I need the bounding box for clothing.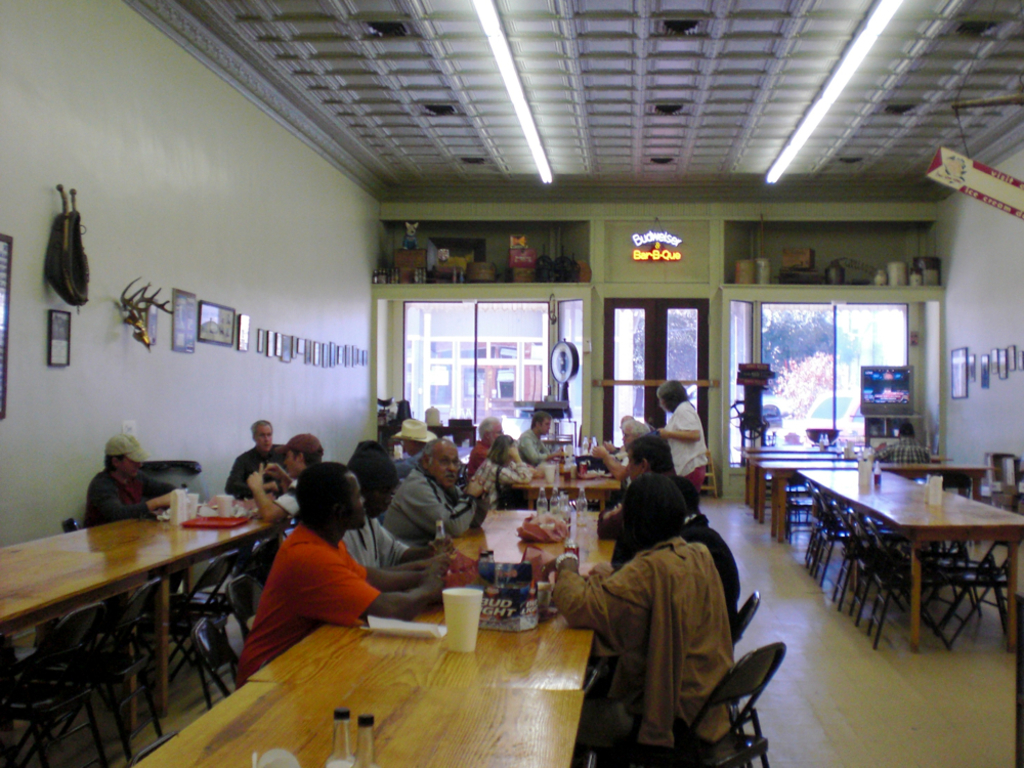
Here it is: bbox=[468, 442, 490, 462].
